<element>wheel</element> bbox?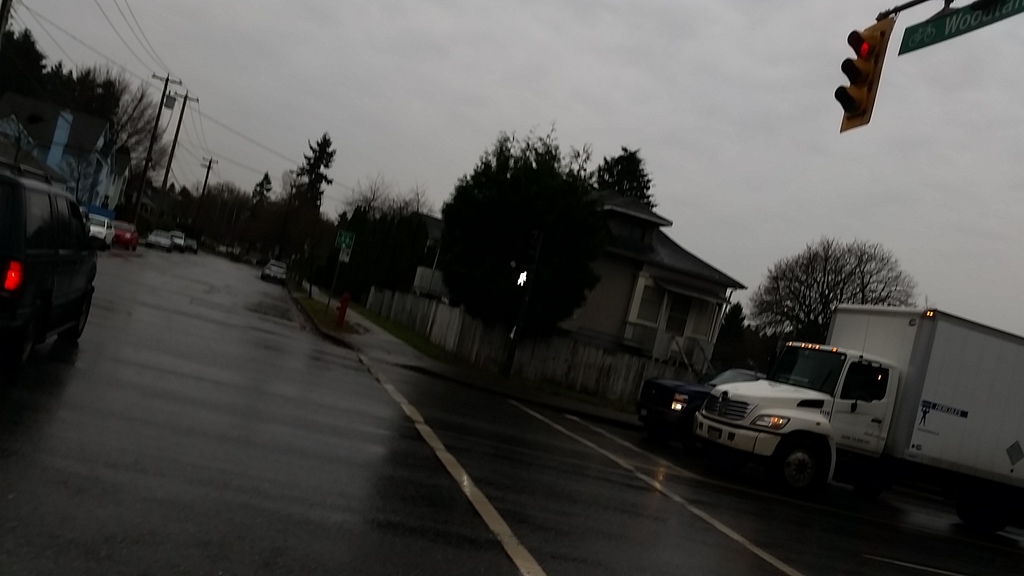
765 447 847 498
